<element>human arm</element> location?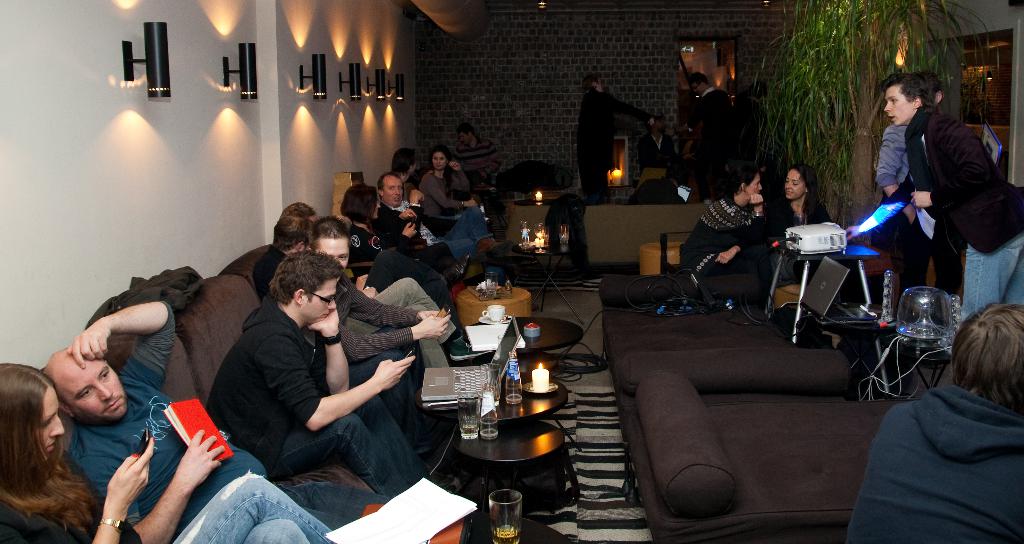
{"left": 257, "top": 329, "right": 415, "bottom": 433}
